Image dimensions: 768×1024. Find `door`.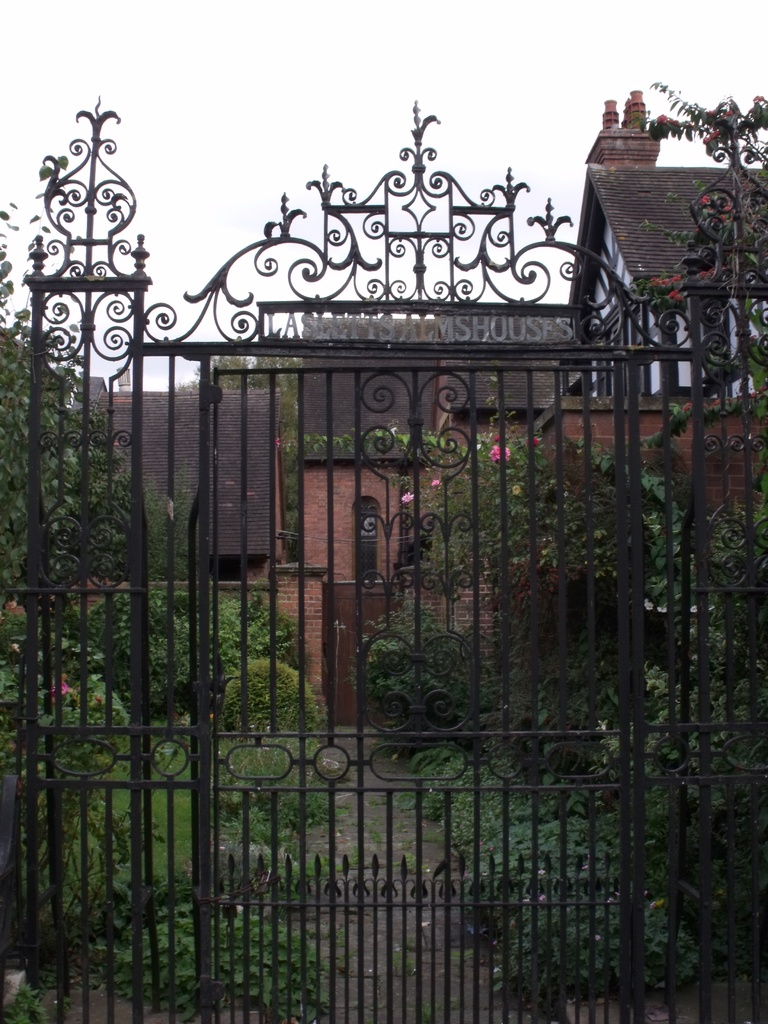
326,584,403,731.
